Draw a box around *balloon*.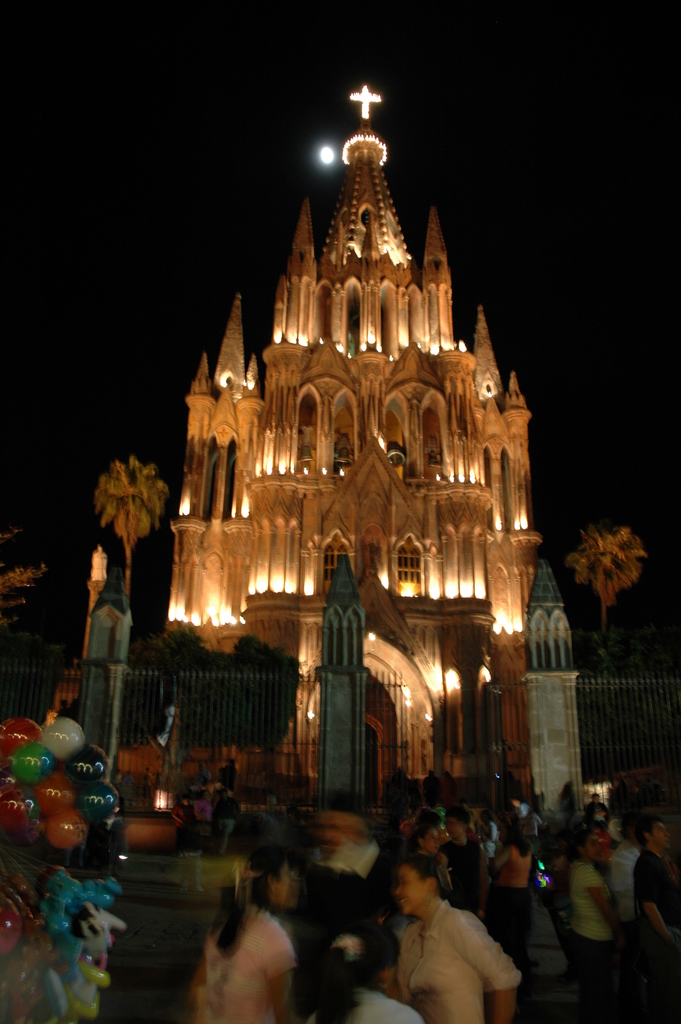
bbox=(0, 715, 35, 769).
